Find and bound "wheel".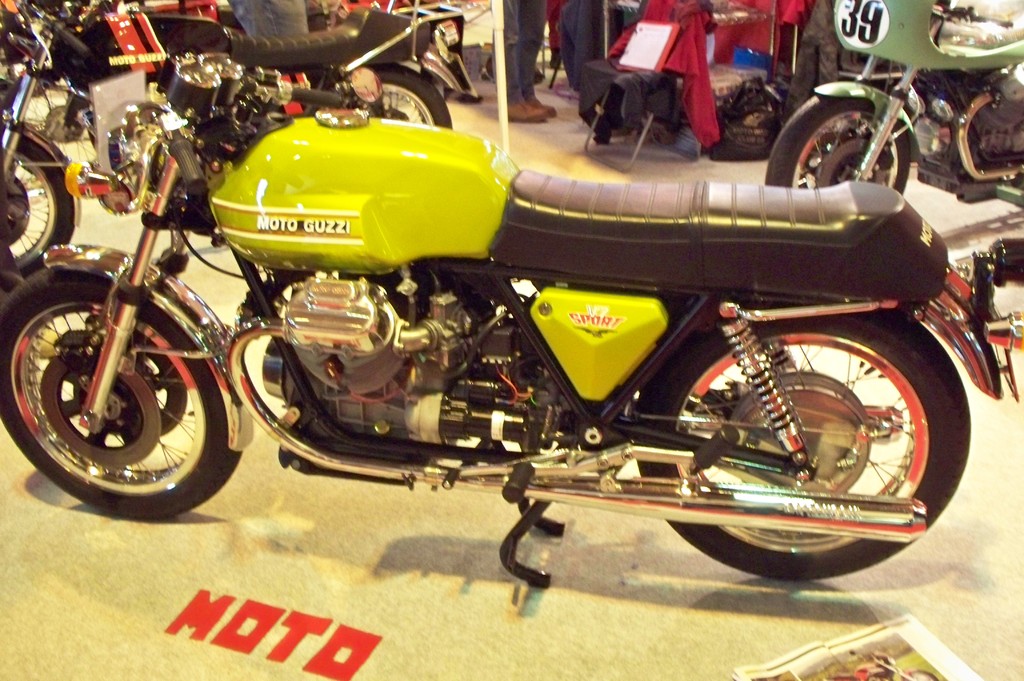
Bound: [x1=13, y1=248, x2=231, y2=531].
